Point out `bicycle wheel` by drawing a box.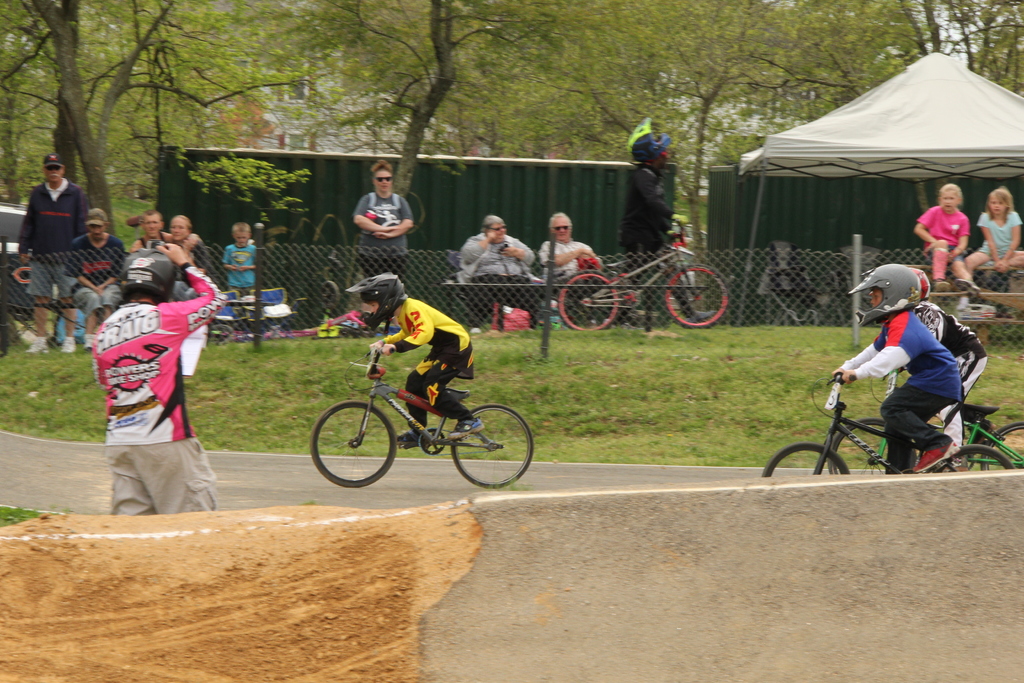
locate(931, 441, 1020, 472).
